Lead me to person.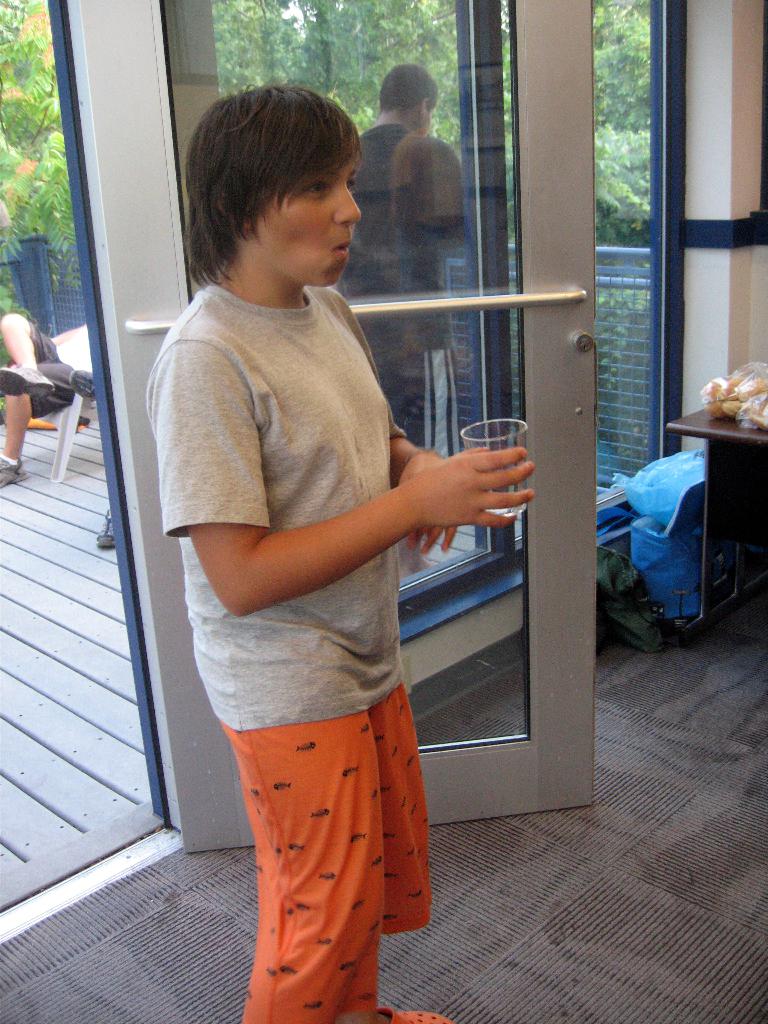
Lead to Rect(68, 364, 118, 552).
